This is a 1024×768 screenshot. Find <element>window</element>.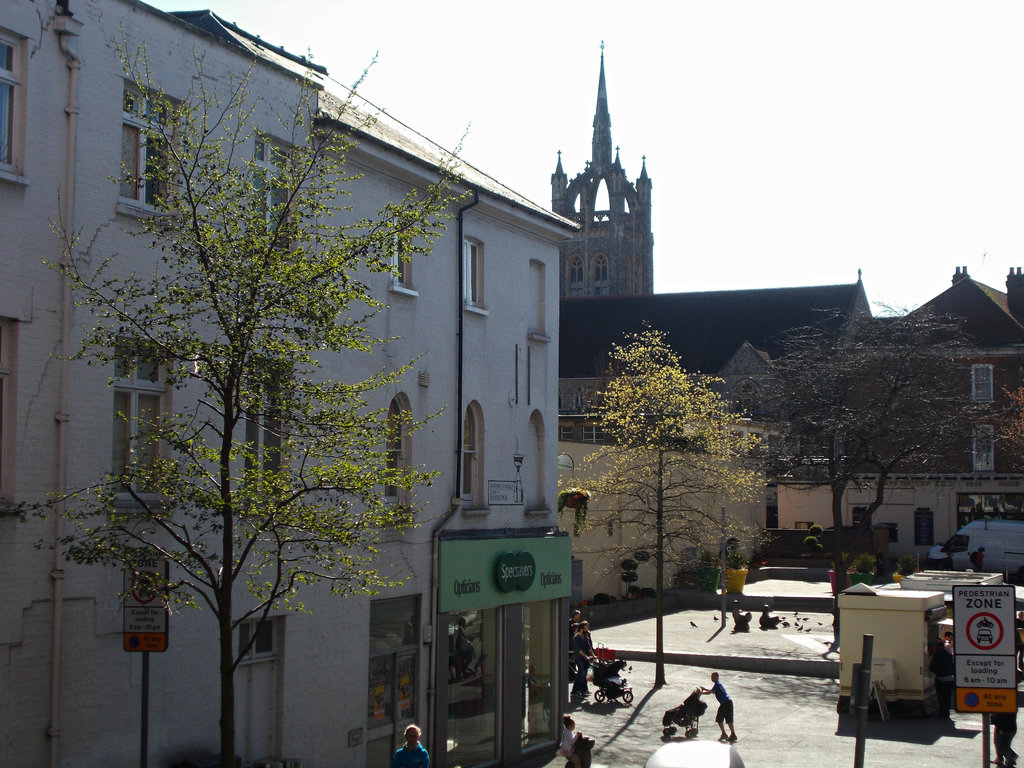
Bounding box: {"x1": 972, "y1": 426, "x2": 991, "y2": 470}.
